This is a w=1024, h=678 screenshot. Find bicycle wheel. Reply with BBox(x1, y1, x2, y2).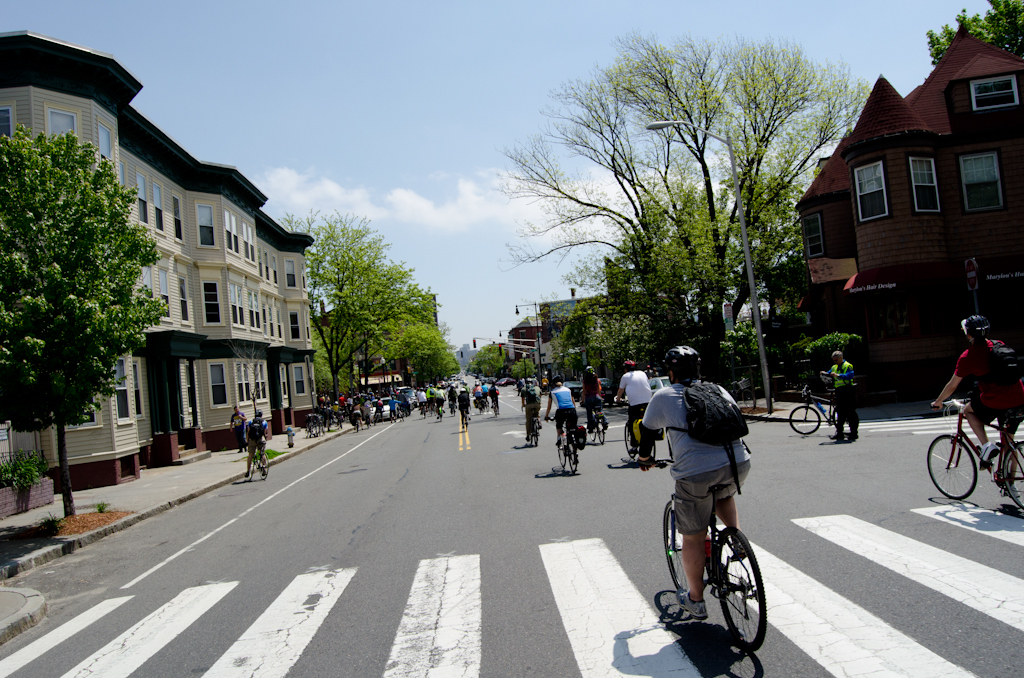
BBox(555, 436, 567, 469).
